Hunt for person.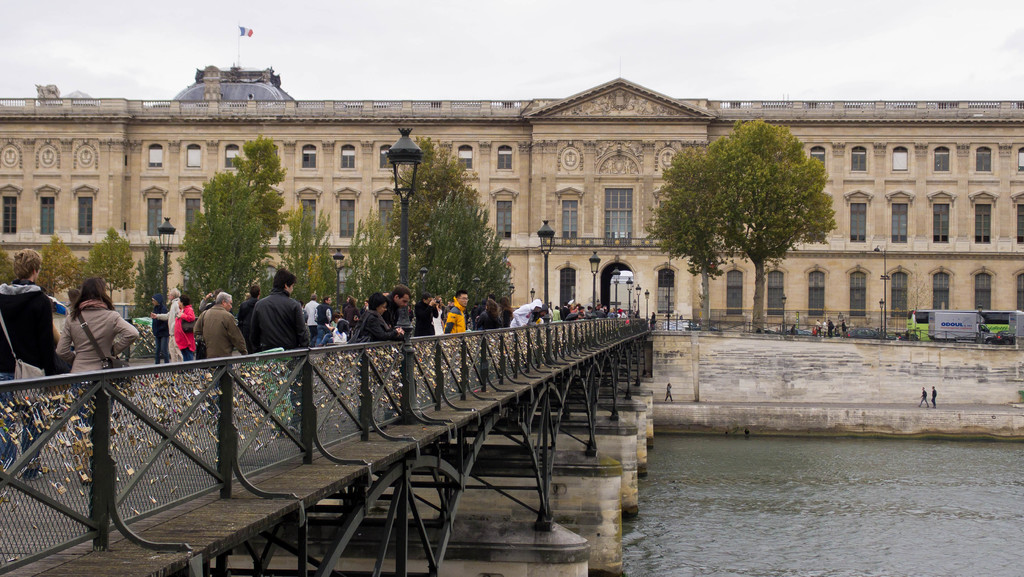
Hunted down at bbox=(173, 294, 196, 362).
